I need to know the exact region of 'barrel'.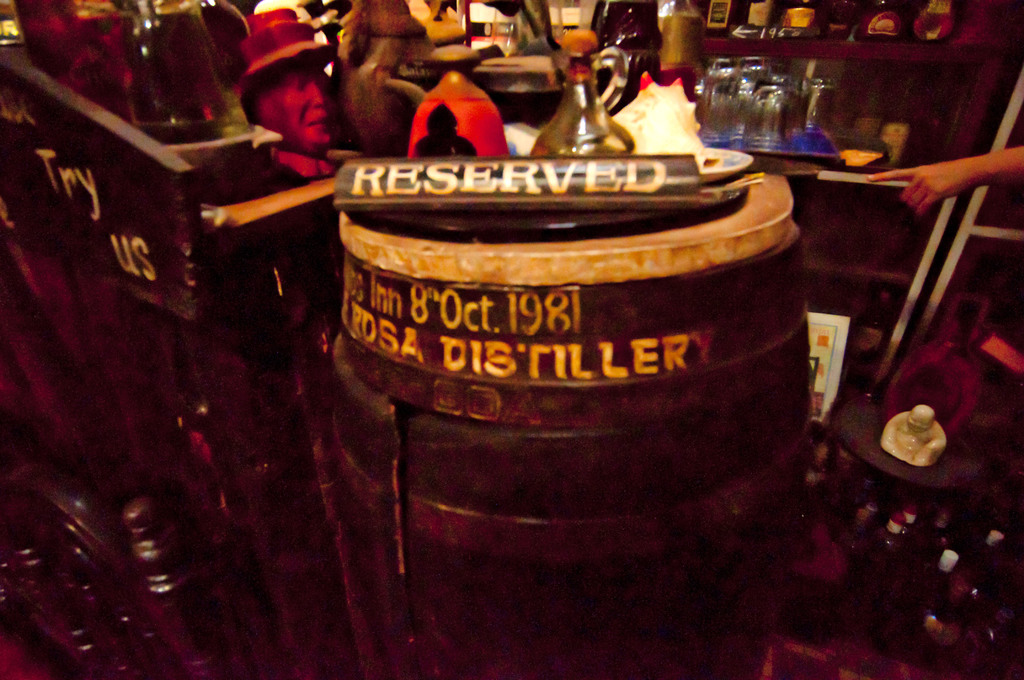
Region: detection(328, 156, 820, 679).
